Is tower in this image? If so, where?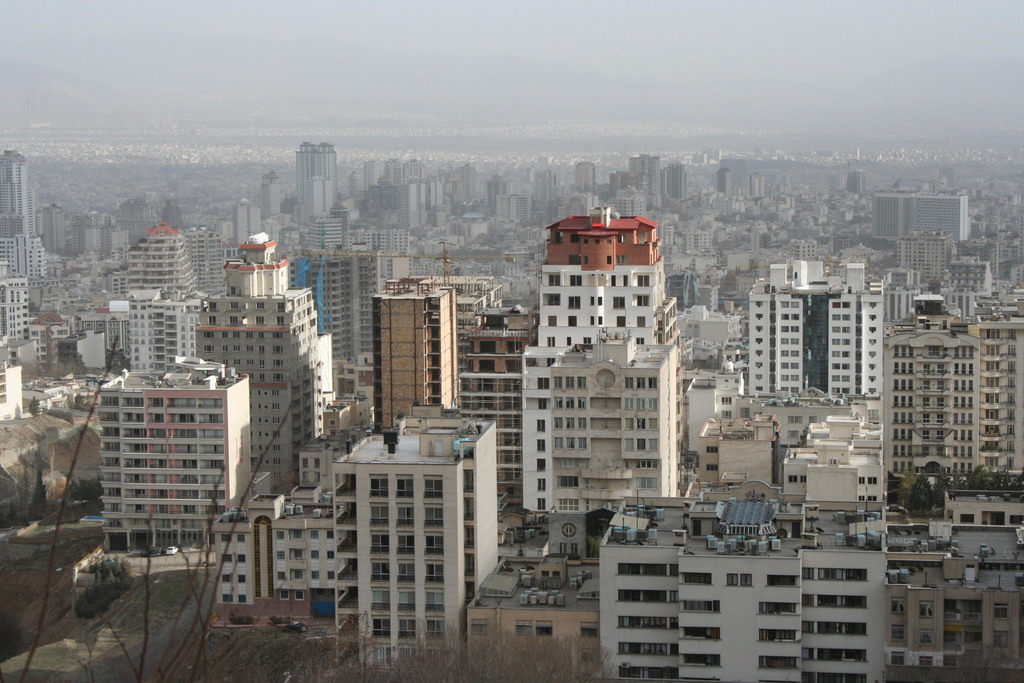
Yes, at region(185, 220, 239, 301).
